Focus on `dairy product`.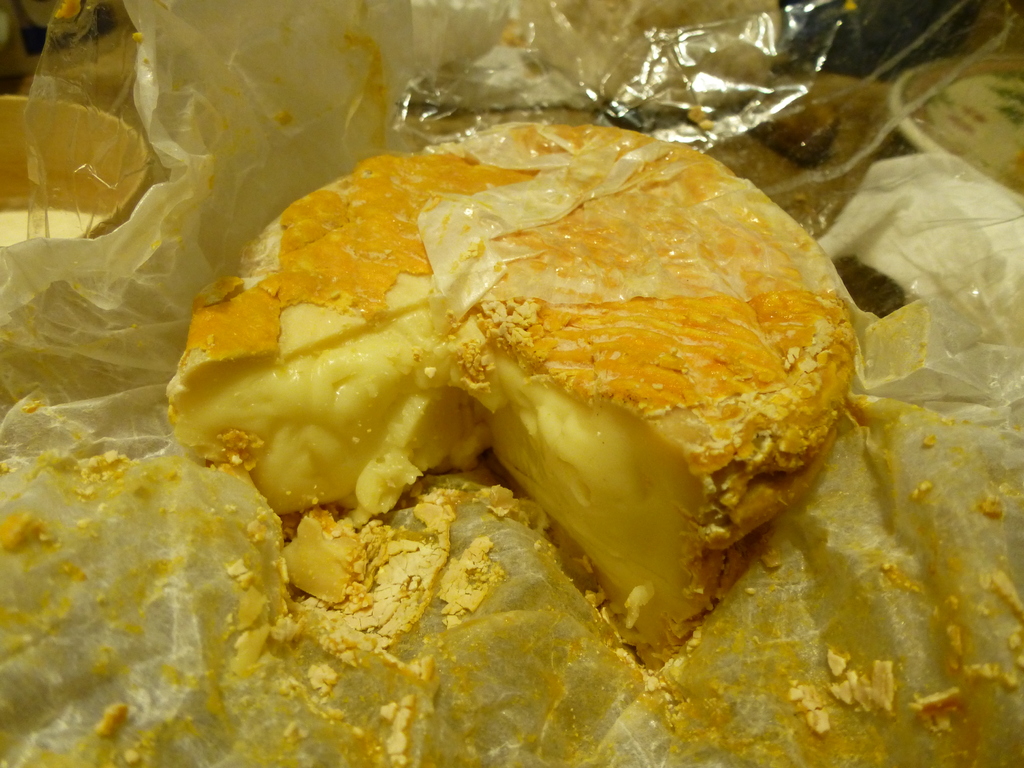
Focused at [172,123,893,712].
